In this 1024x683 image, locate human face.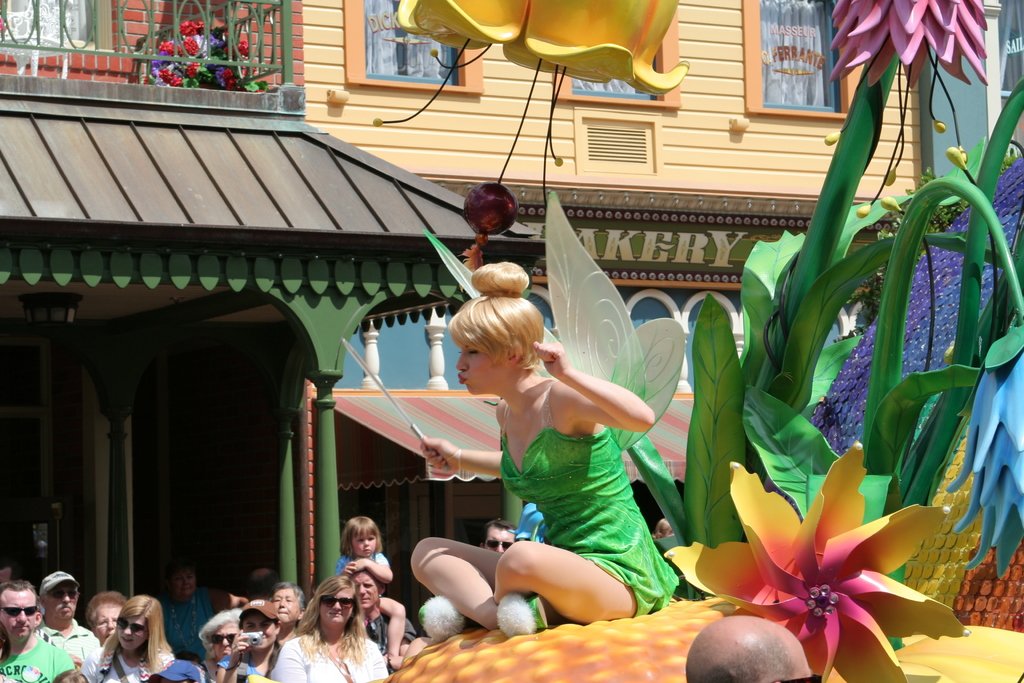
Bounding box: select_region(321, 593, 352, 632).
